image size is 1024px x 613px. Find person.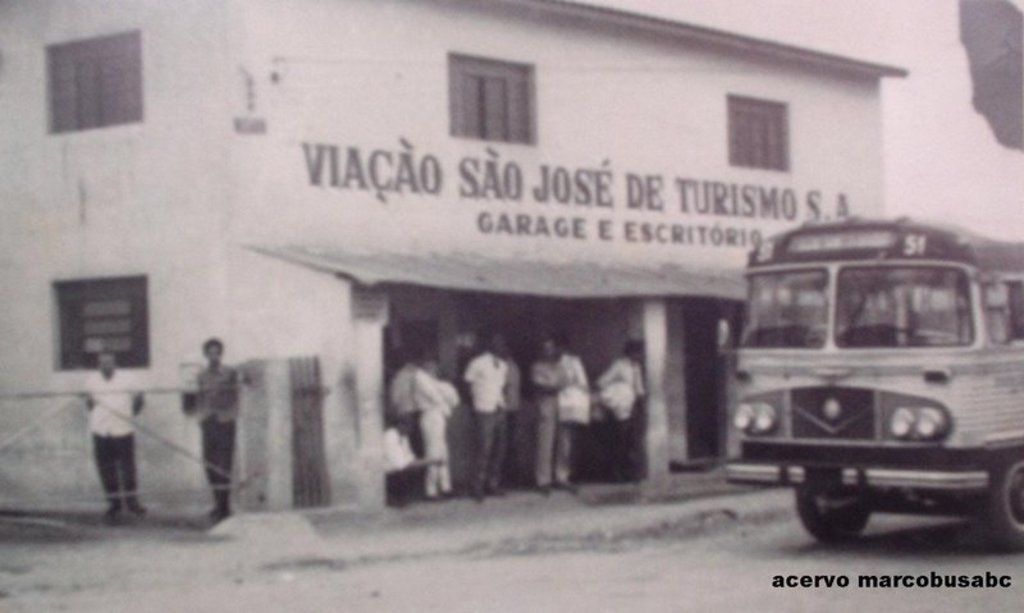
392,357,419,447.
